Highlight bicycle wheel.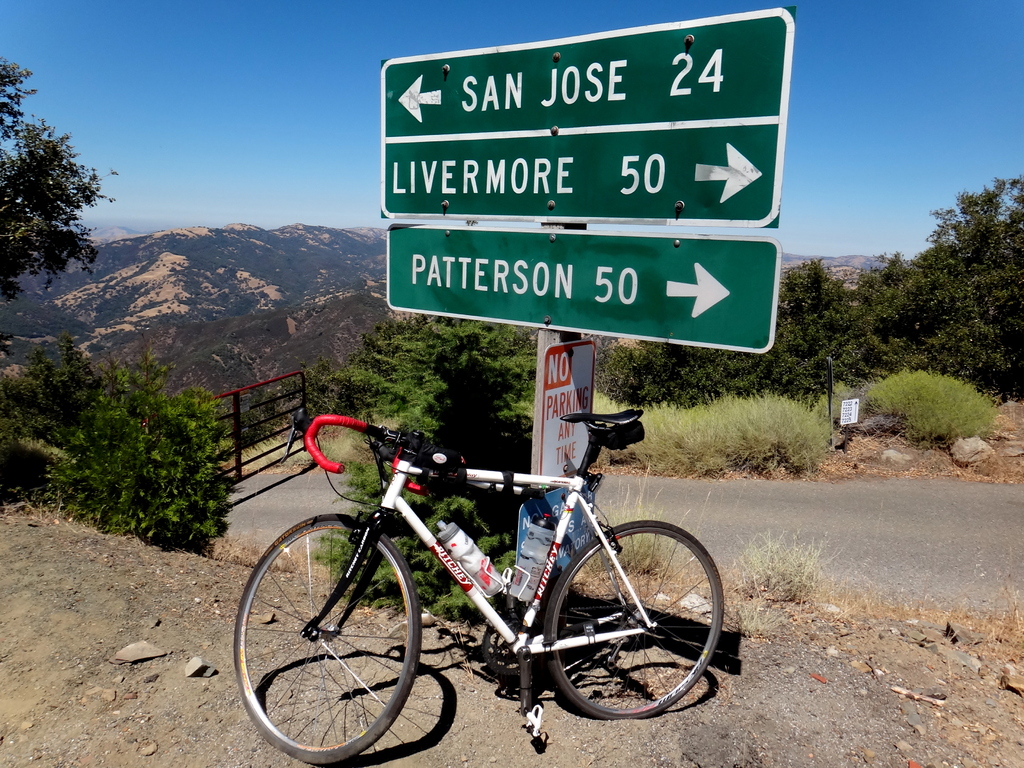
Highlighted region: x1=233, y1=513, x2=426, y2=765.
